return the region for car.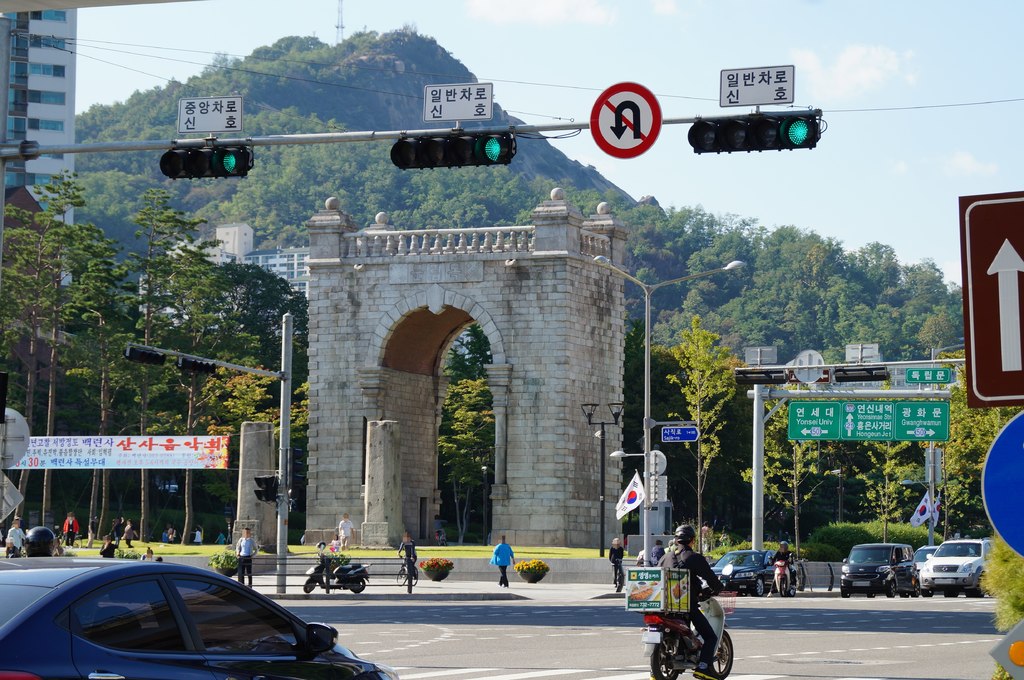
region(160, 484, 179, 493).
